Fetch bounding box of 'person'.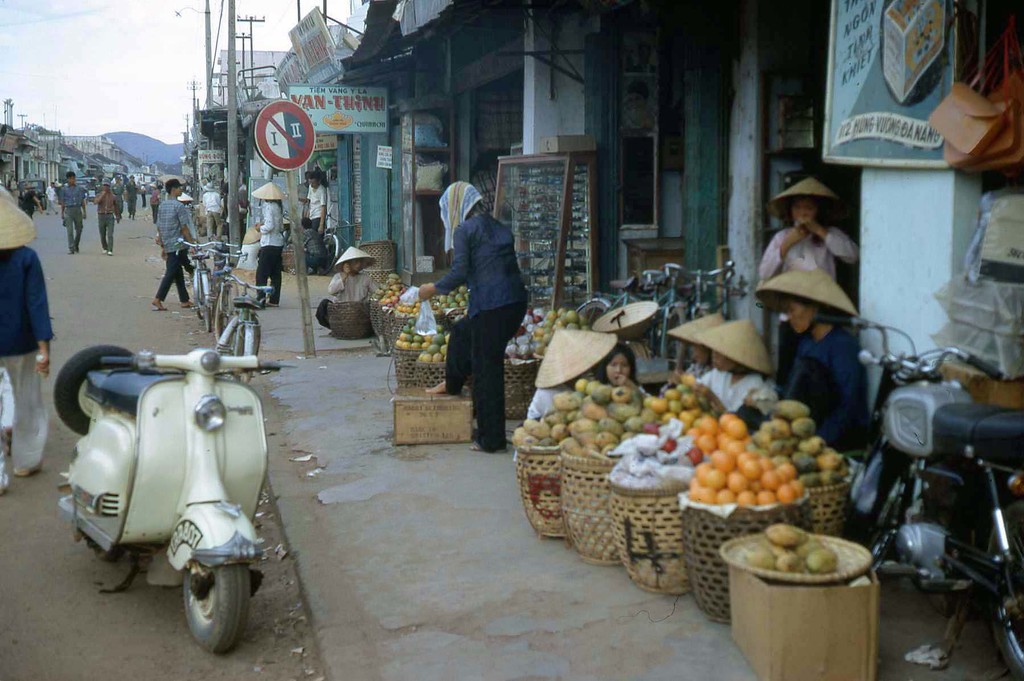
Bbox: x1=762 y1=265 x2=868 y2=456.
